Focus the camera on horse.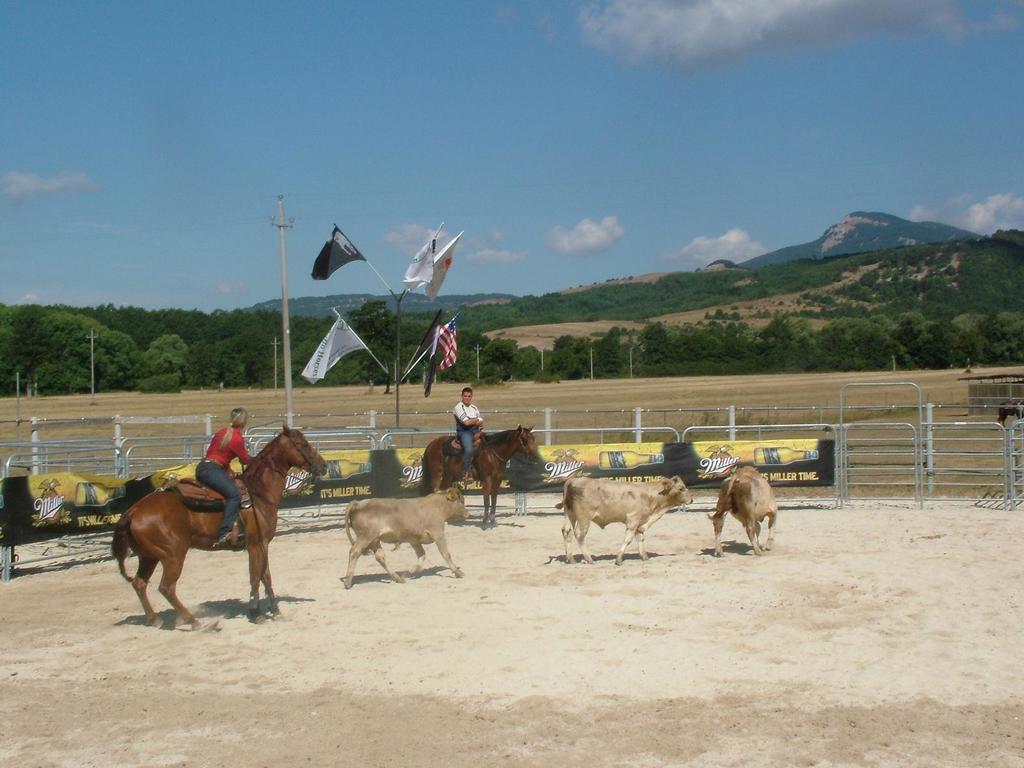
Focus region: bbox=(422, 422, 542, 529).
